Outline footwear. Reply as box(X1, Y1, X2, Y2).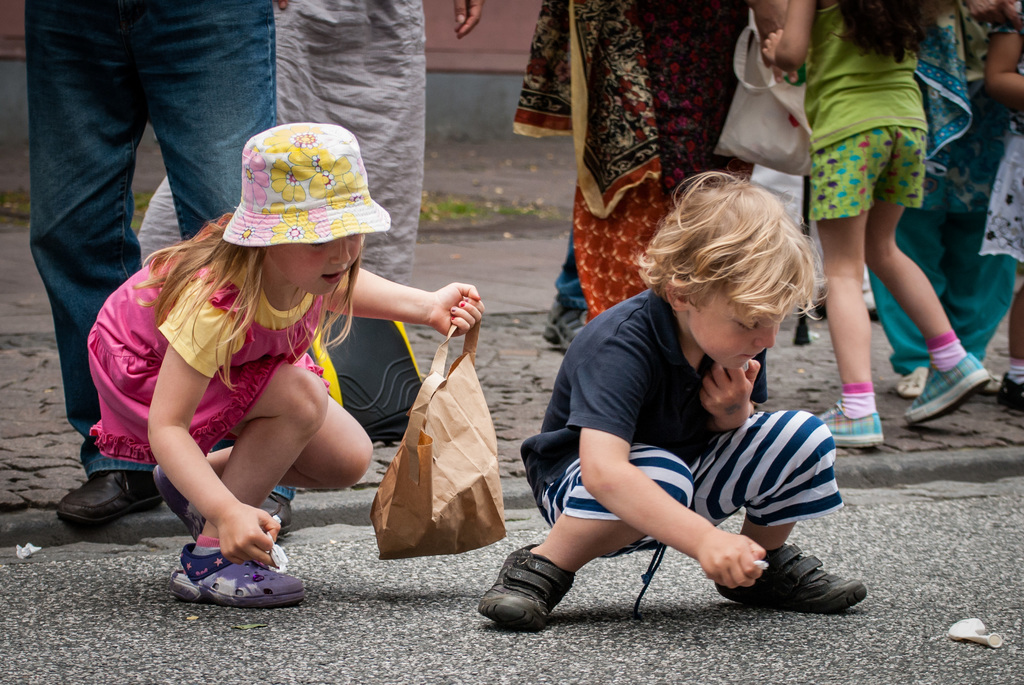
box(476, 542, 572, 631).
